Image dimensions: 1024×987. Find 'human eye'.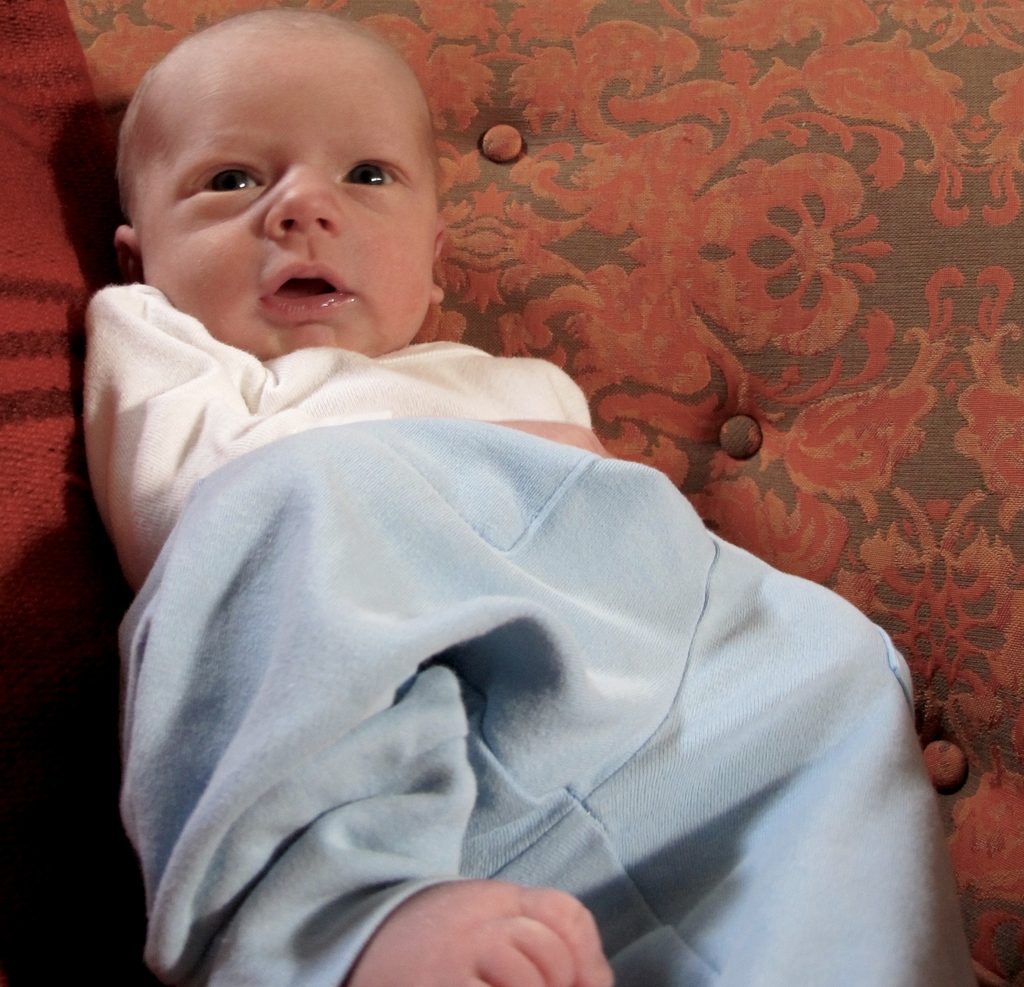
[left=333, top=151, right=407, bottom=194].
